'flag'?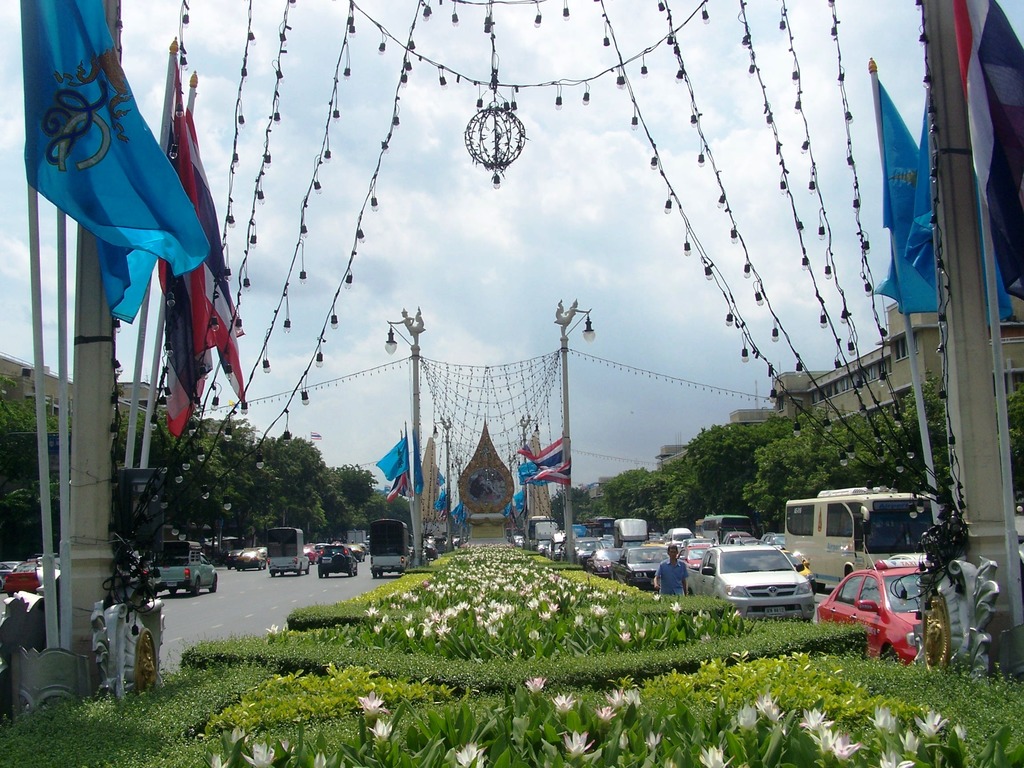
(218, 270, 242, 349)
